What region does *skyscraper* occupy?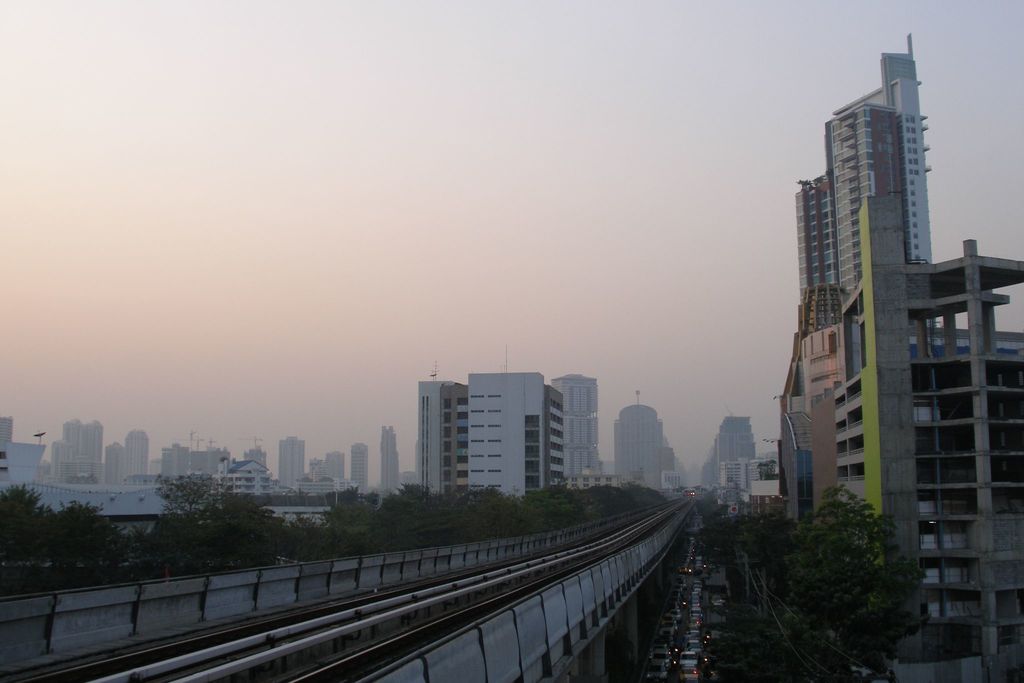
x1=796 y1=174 x2=841 y2=291.
